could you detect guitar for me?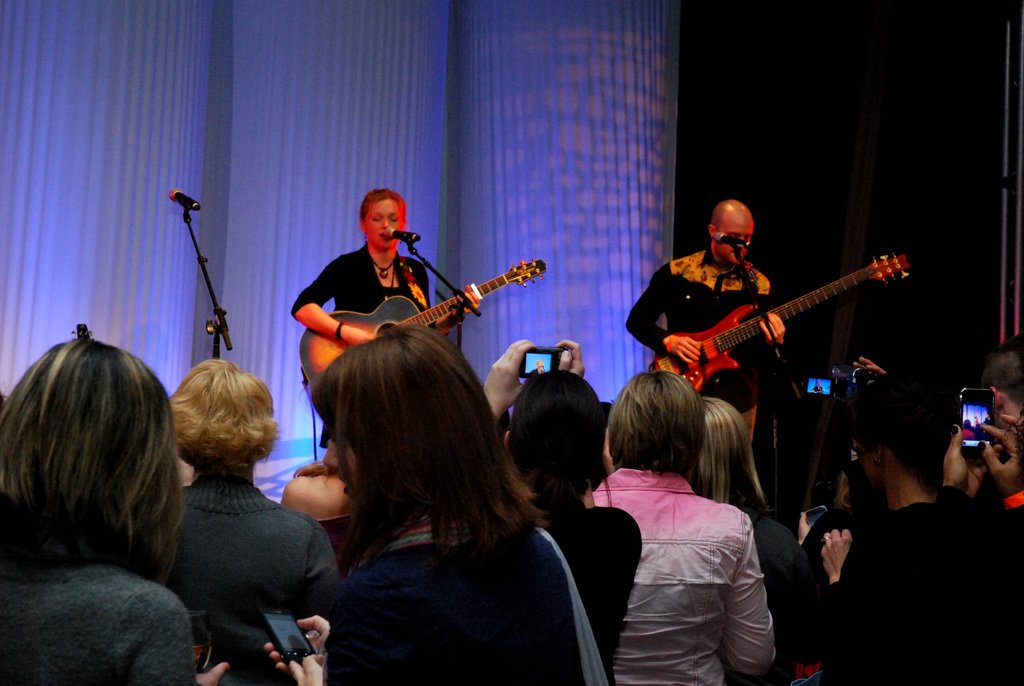
Detection result: bbox(653, 252, 902, 400).
